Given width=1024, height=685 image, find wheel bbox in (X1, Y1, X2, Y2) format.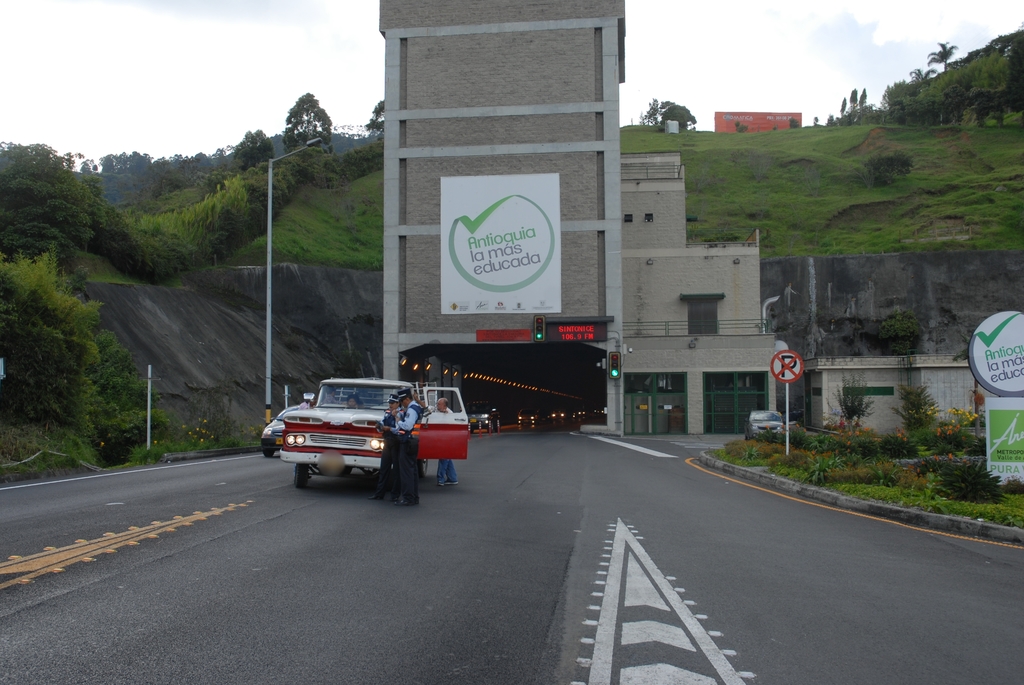
(260, 450, 278, 459).
